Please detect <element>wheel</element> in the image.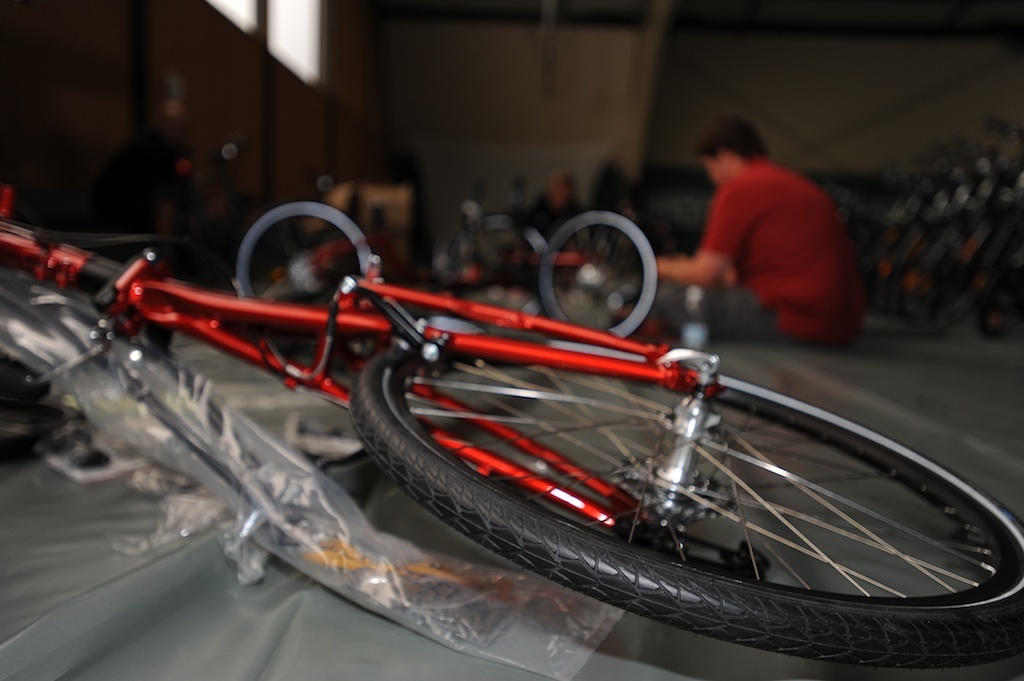
left=348, top=328, right=1023, bottom=667.
